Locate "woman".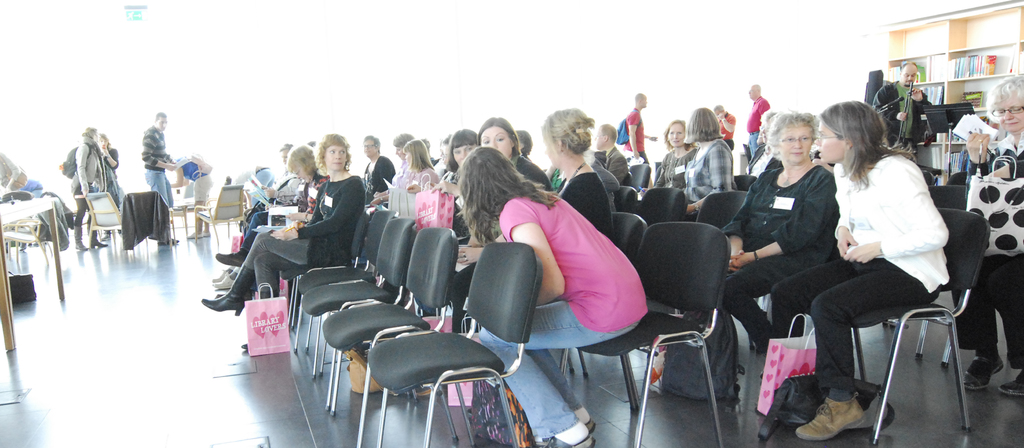
Bounding box: <box>675,109,737,214</box>.
